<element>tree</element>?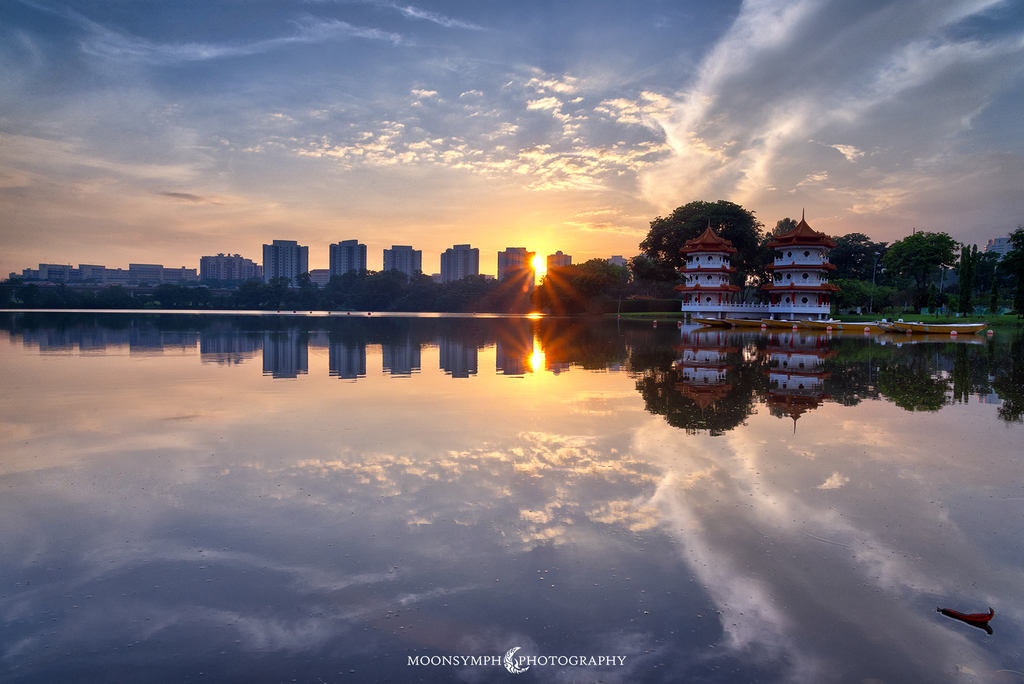
x1=964 y1=224 x2=1023 y2=314
